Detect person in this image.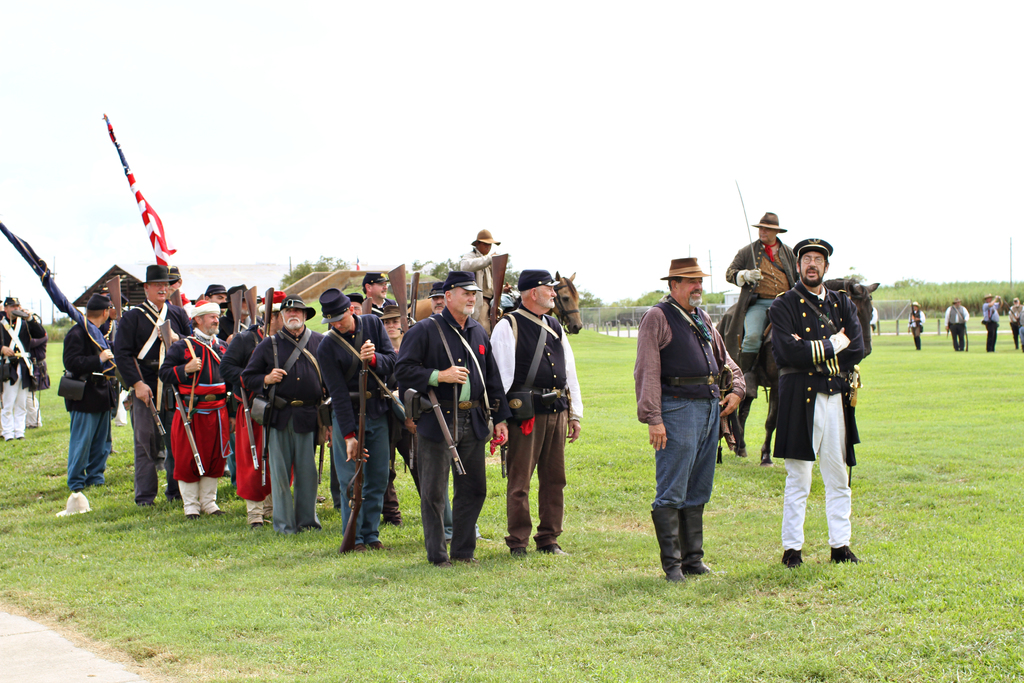
Detection: left=388, top=270, right=508, bottom=567.
